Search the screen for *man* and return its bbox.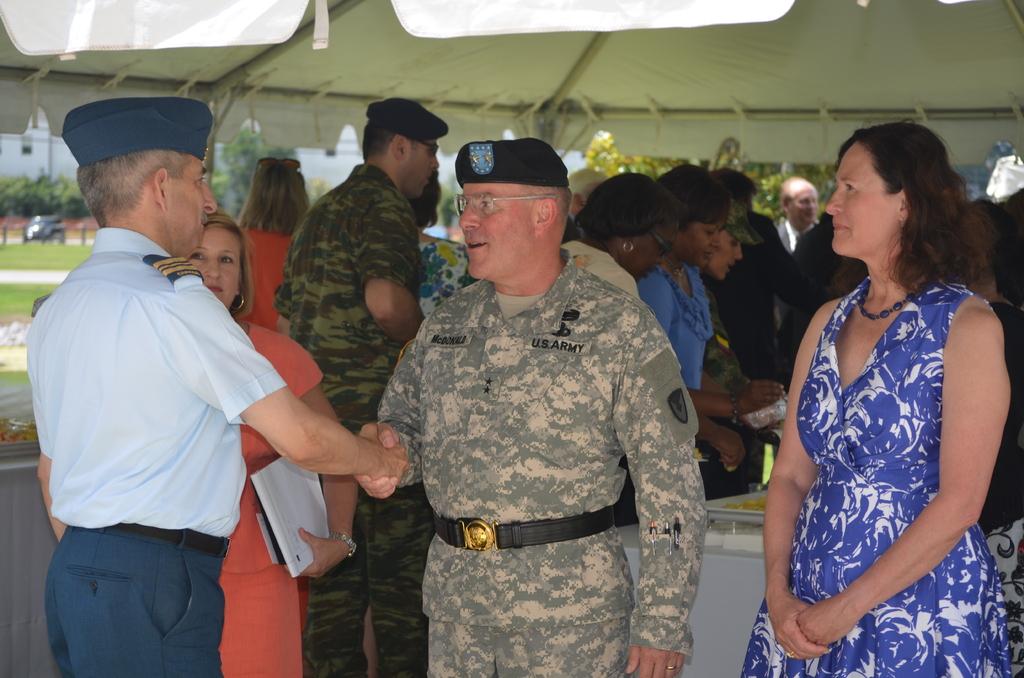
Found: [x1=21, y1=92, x2=408, y2=677].
